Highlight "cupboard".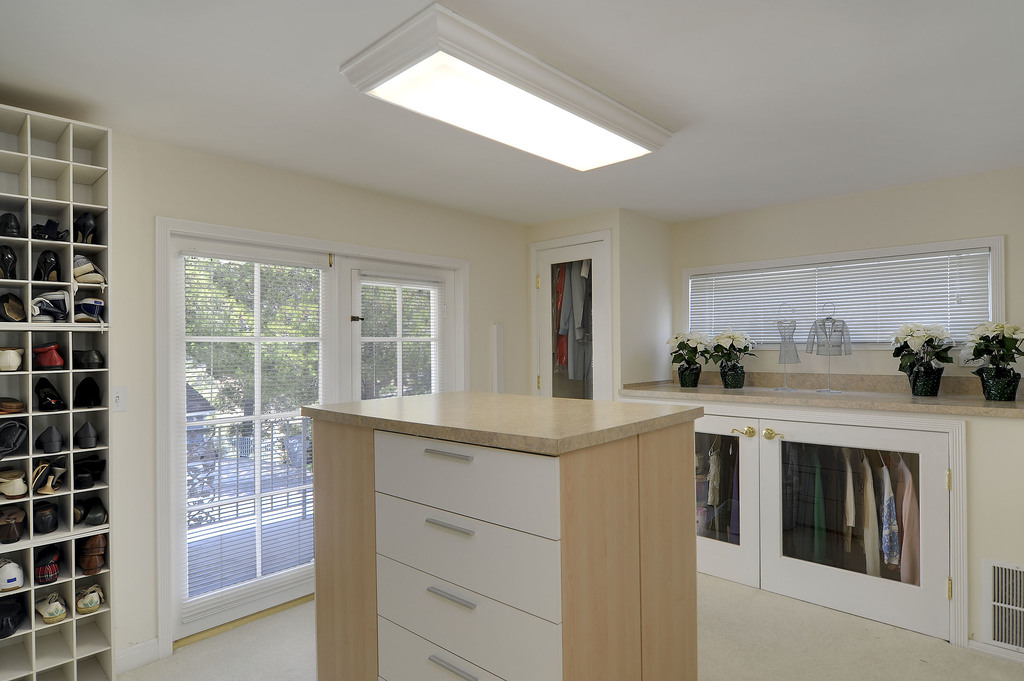
Highlighted region: x1=296 y1=389 x2=705 y2=680.
